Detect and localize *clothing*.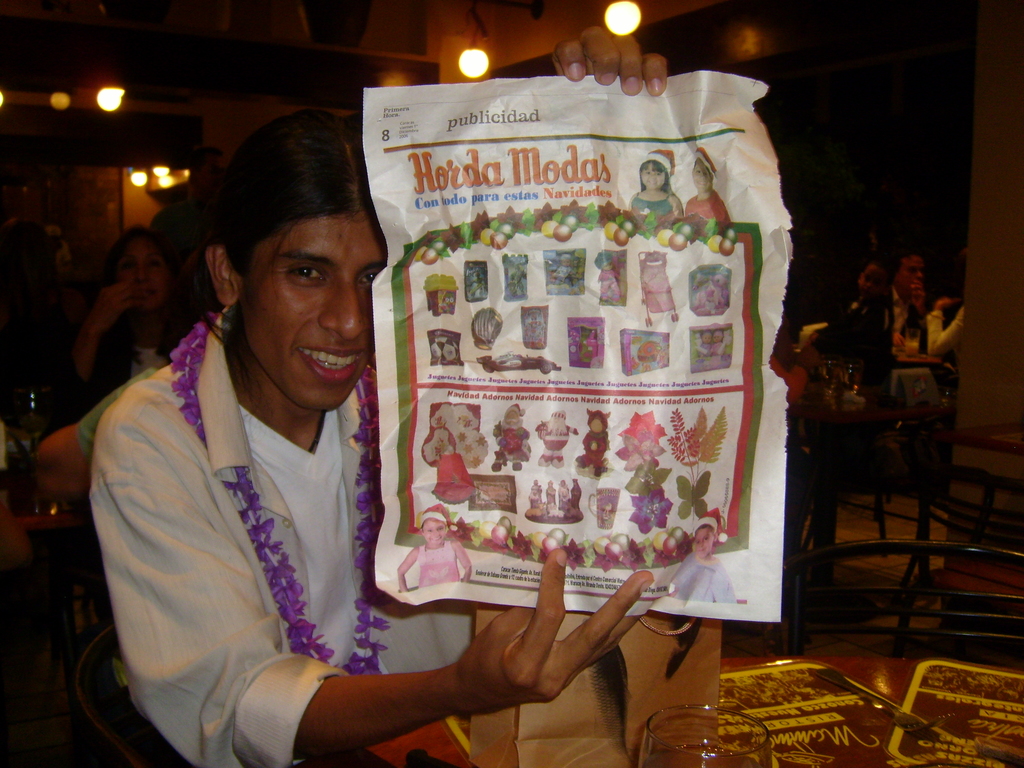
Localized at left=925, top=303, right=969, bottom=364.
